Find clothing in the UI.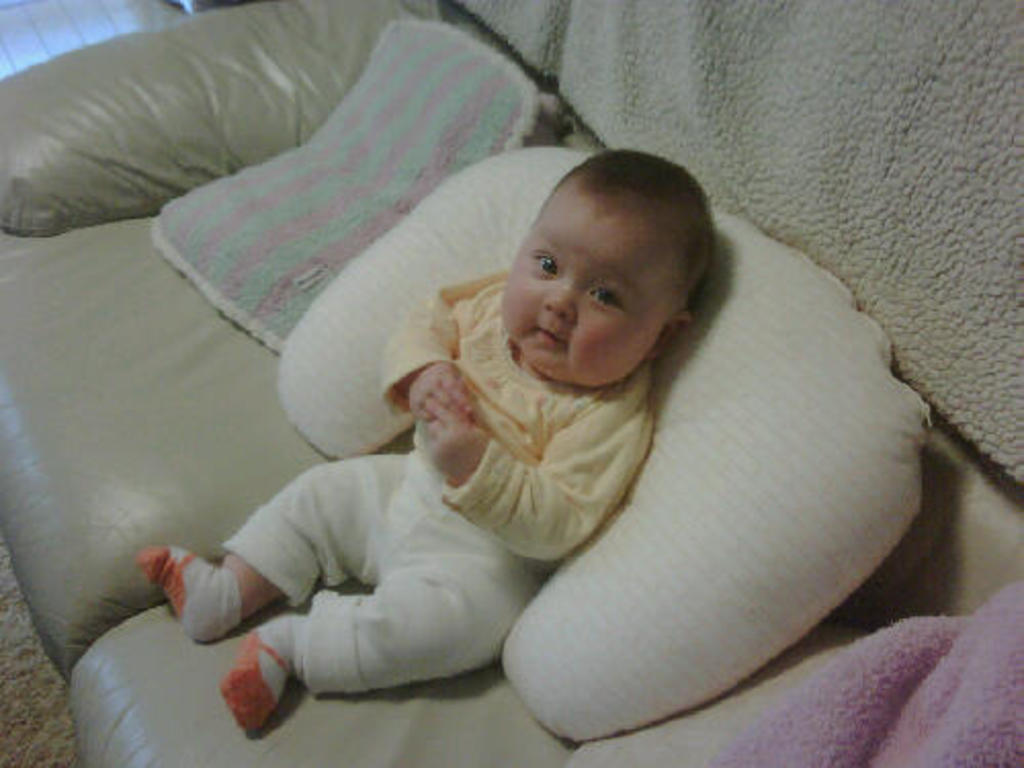
UI element at BBox(215, 268, 662, 694).
